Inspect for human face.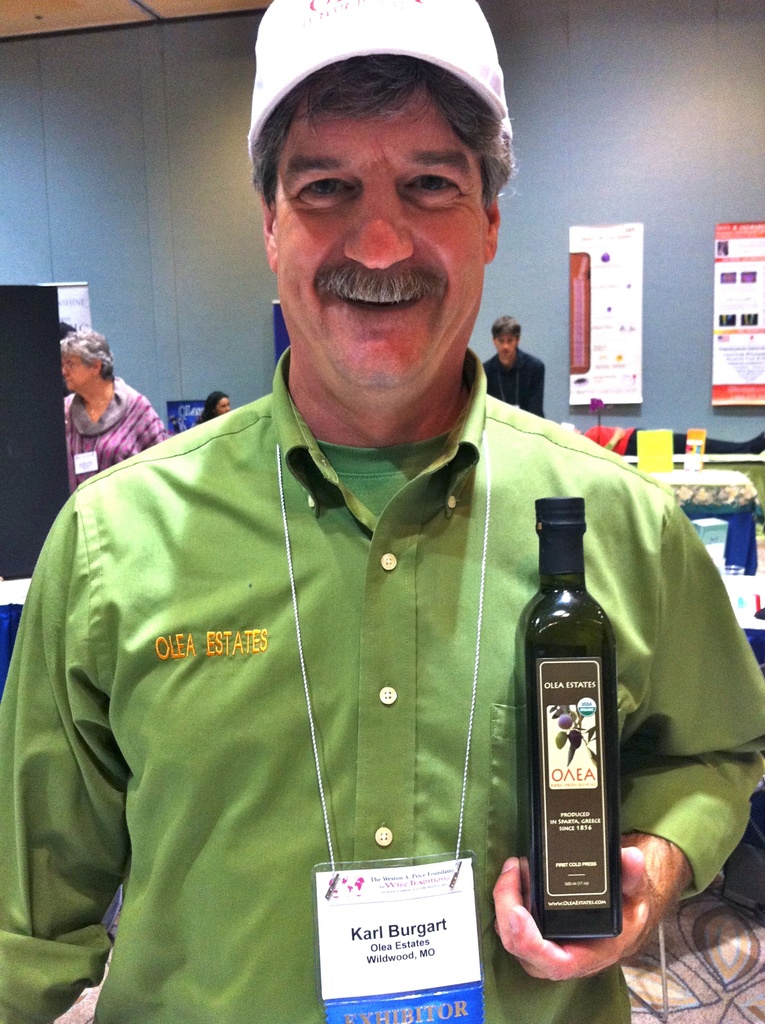
Inspection: 218 396 227 414.
